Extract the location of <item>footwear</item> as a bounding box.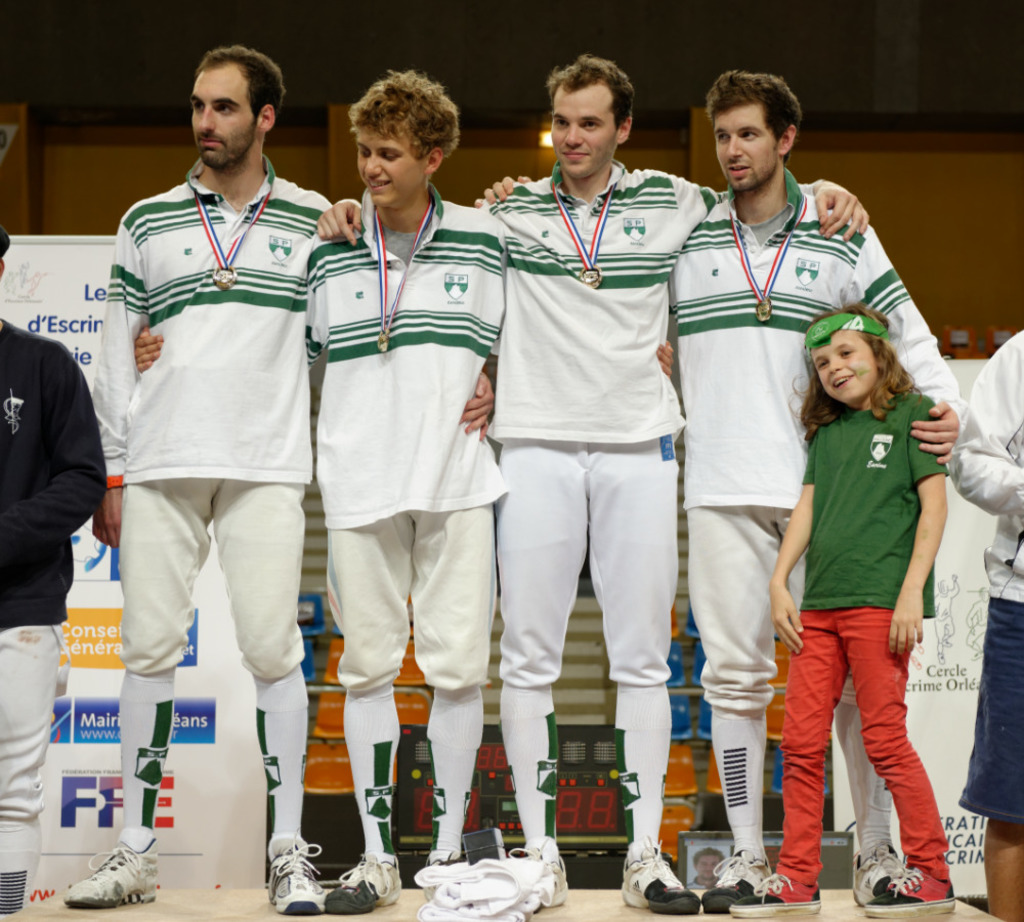
pyautogui.locateOnScreen(514, 849, 572, 914).
